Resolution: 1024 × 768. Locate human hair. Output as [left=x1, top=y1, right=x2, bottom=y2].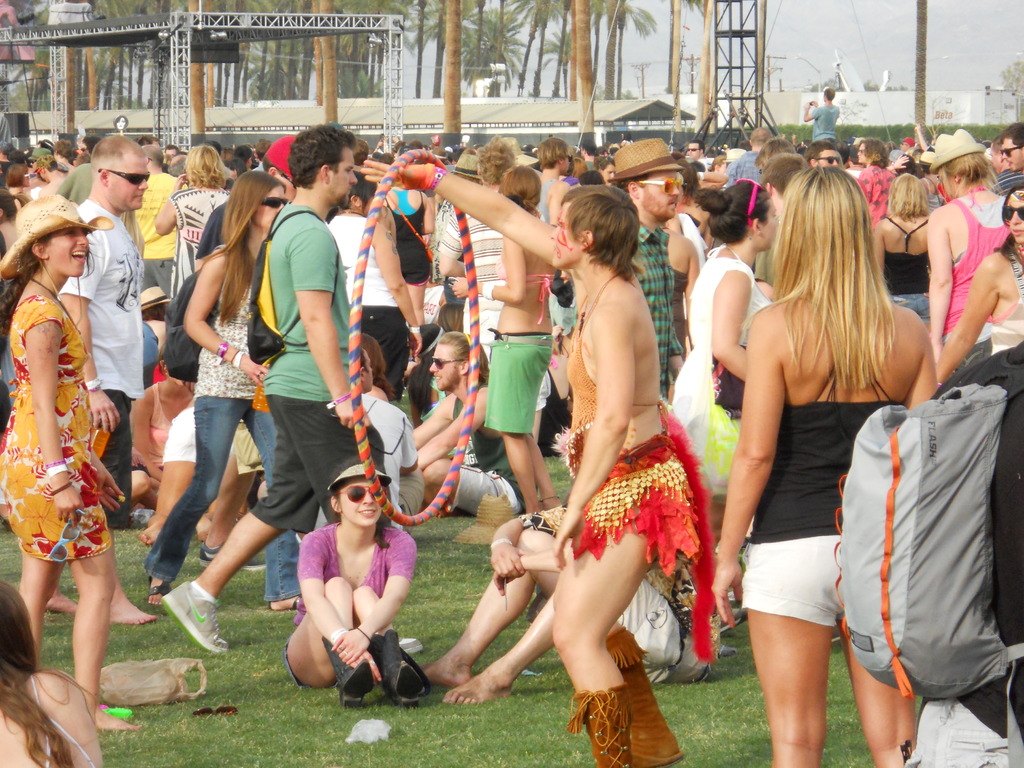
[left=536, top=135, right=571, bottom=170].
